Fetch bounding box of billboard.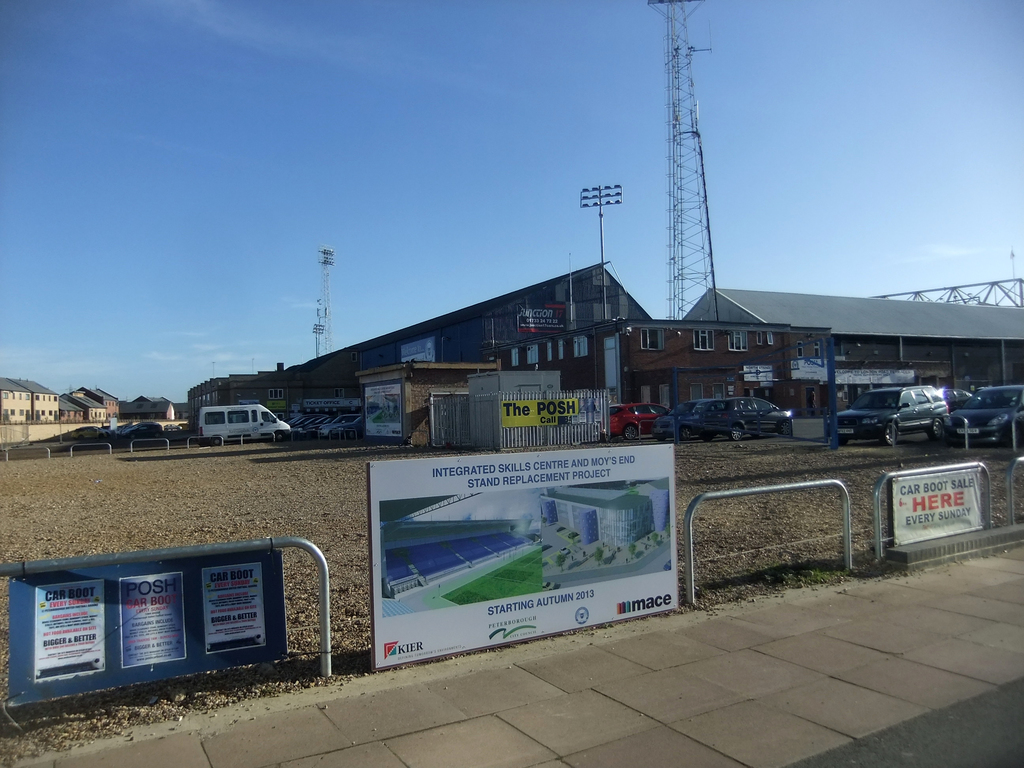
Bbox: [left=502, top=396, right=571, bottom=419].
